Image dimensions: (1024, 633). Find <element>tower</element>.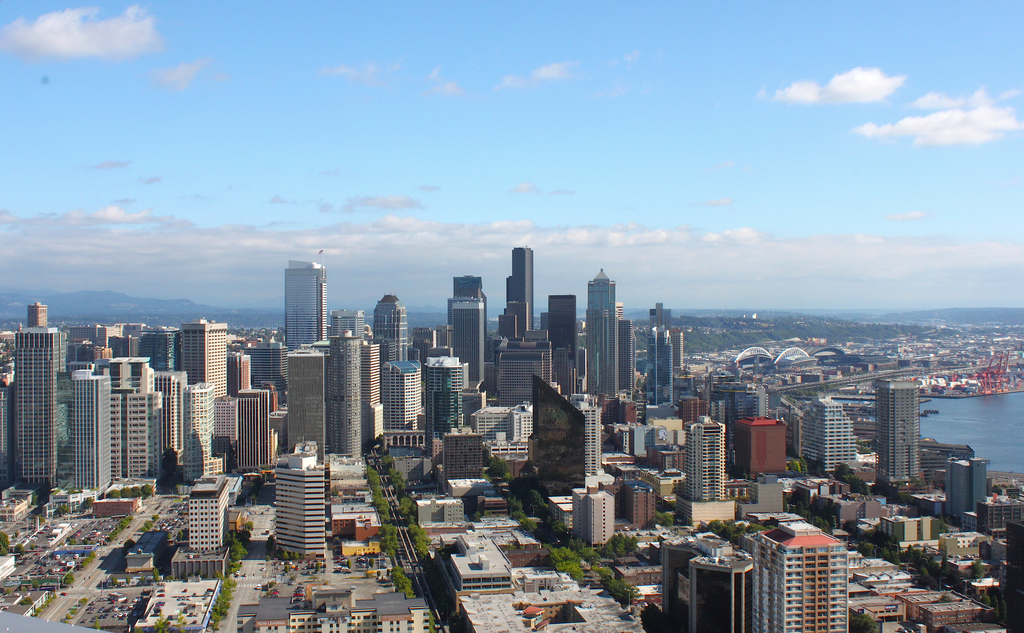
441,298,490,386.
